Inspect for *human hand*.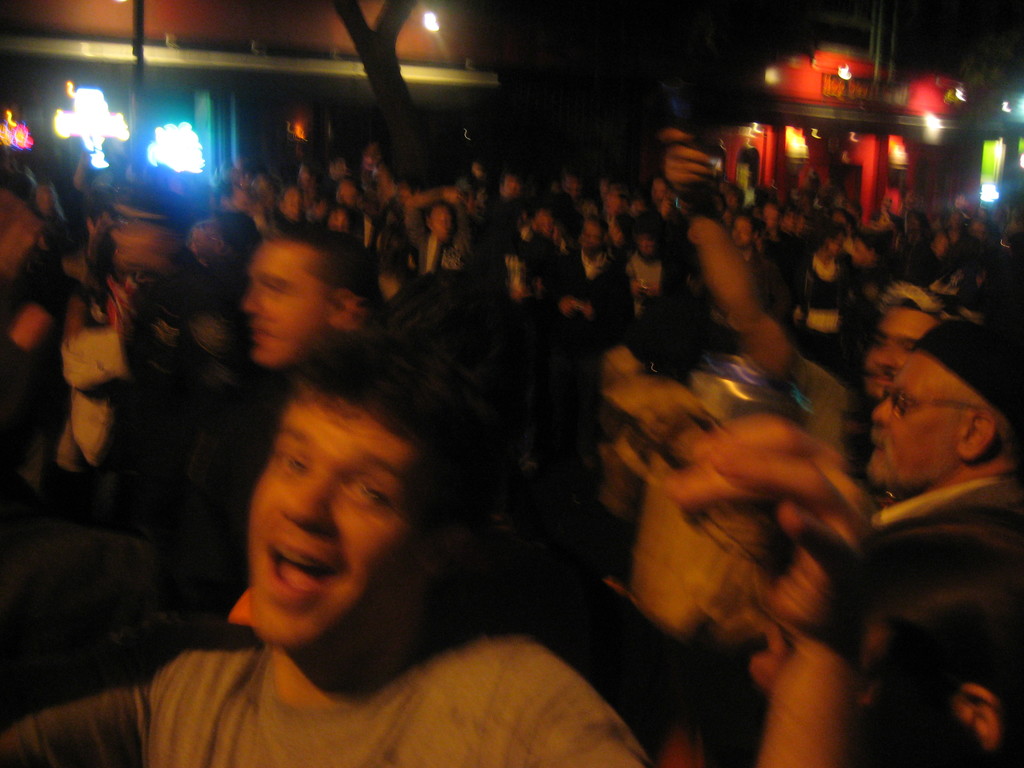
Inspection: 658,416,875,645.
